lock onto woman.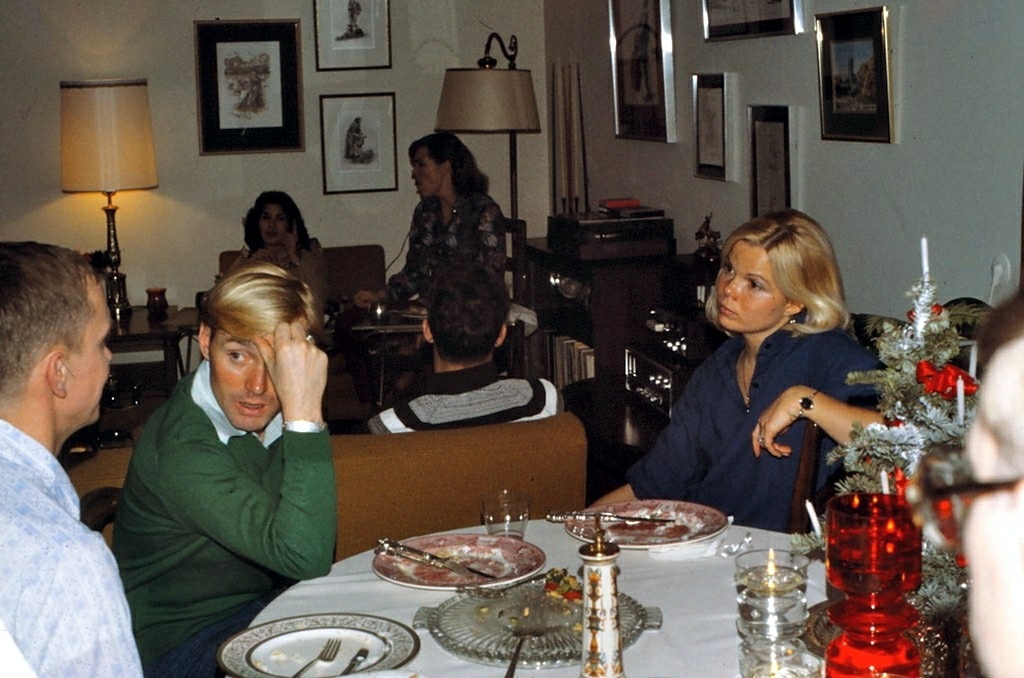
Locked: region(223, 184, 328, 340).
